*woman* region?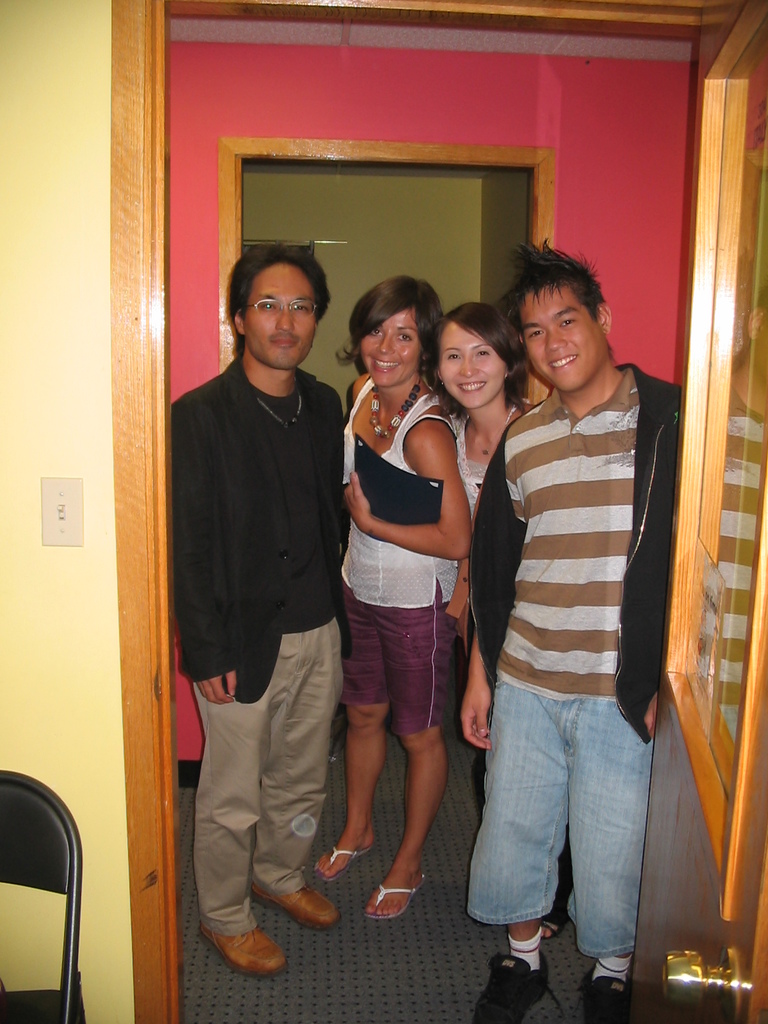
locate(325, 276, 472, 931)
